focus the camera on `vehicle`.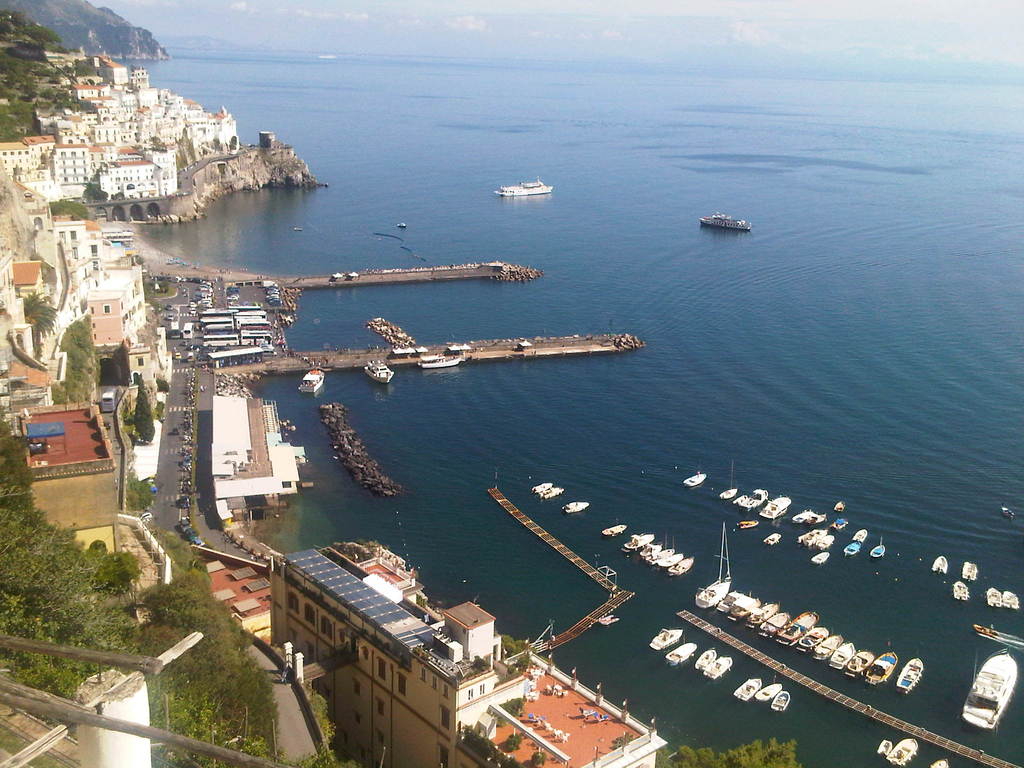
Focus region: [298,365,323,394].
